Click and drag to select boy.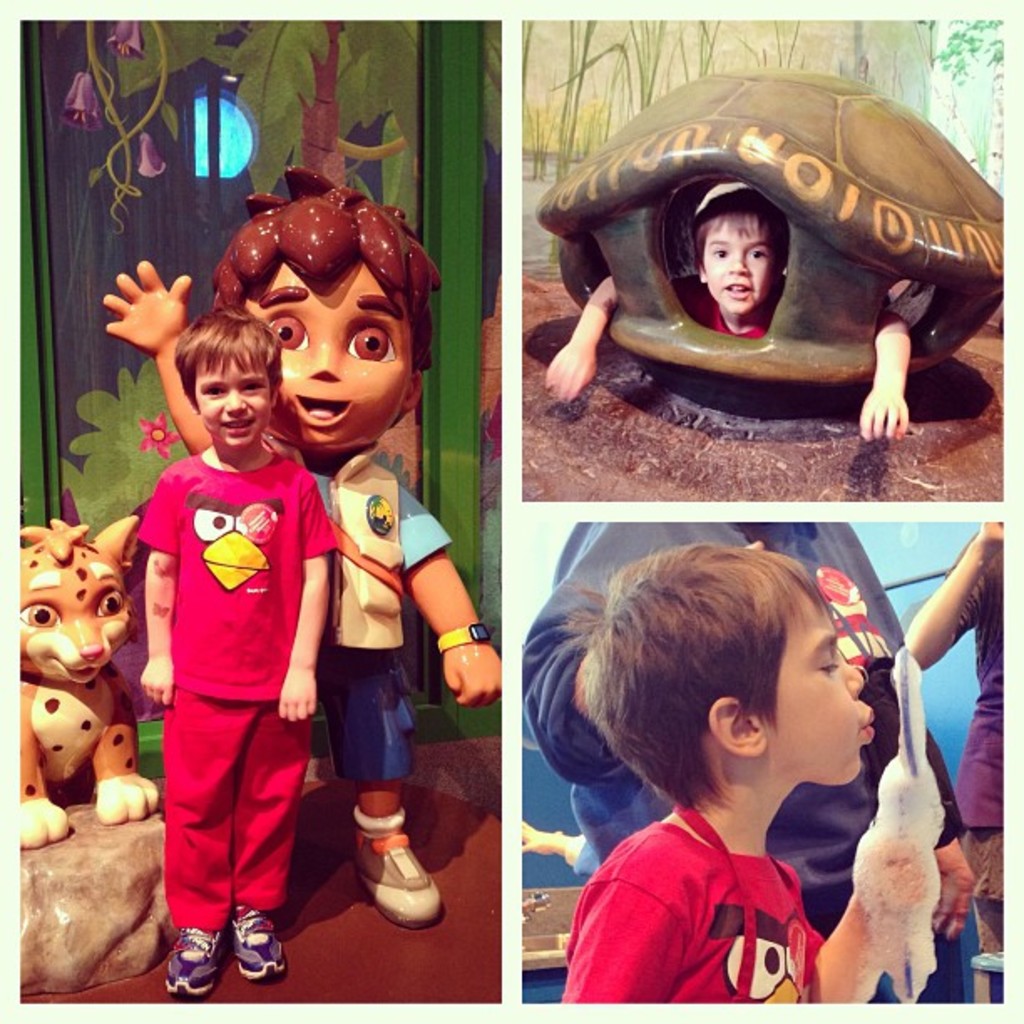
Selection: <bbox>136, 308, 340, 1002</bbox>.
